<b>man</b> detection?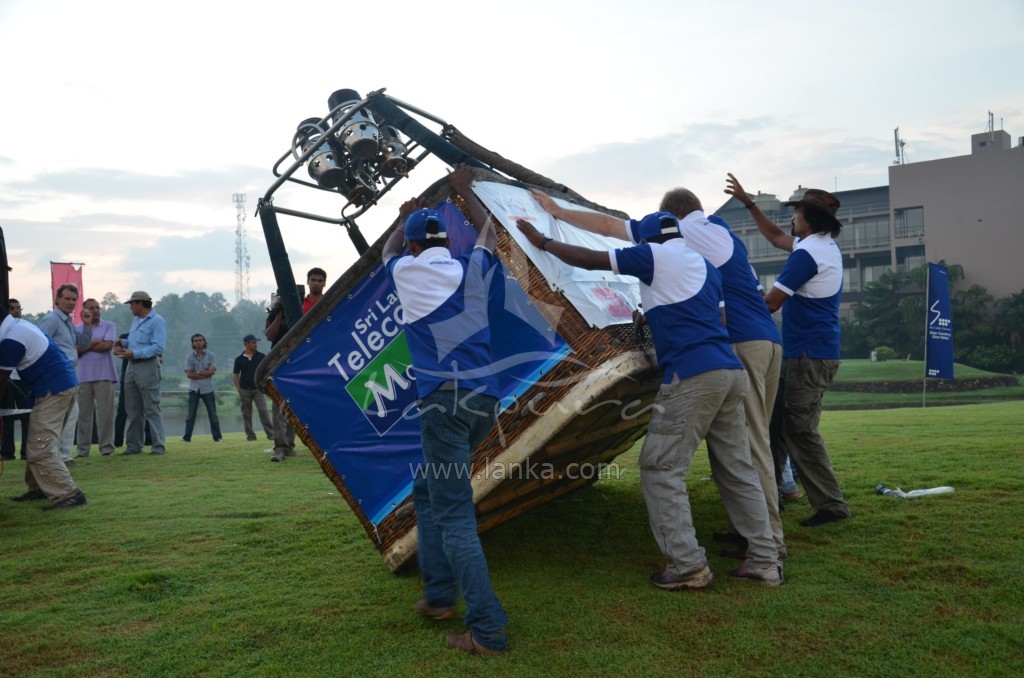
<bbox>7, 296, 42, 498</bbox>
